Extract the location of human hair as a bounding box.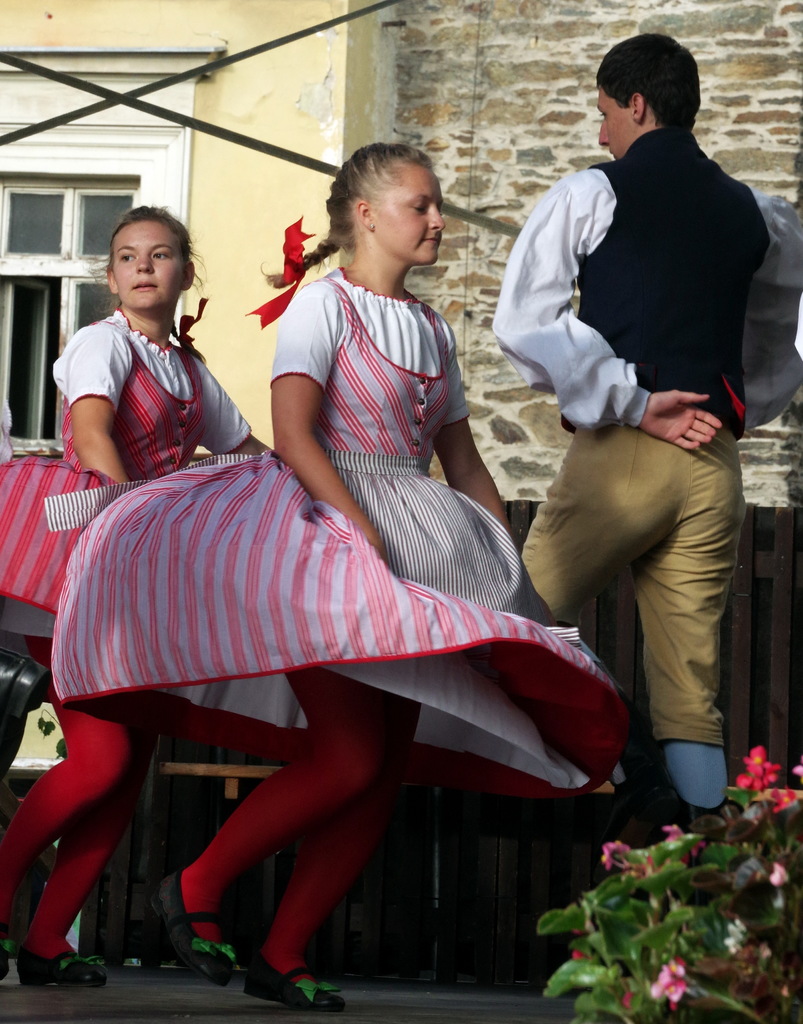
{"left": 309, "top": 141, "right": 457, "bottom": 284}.
